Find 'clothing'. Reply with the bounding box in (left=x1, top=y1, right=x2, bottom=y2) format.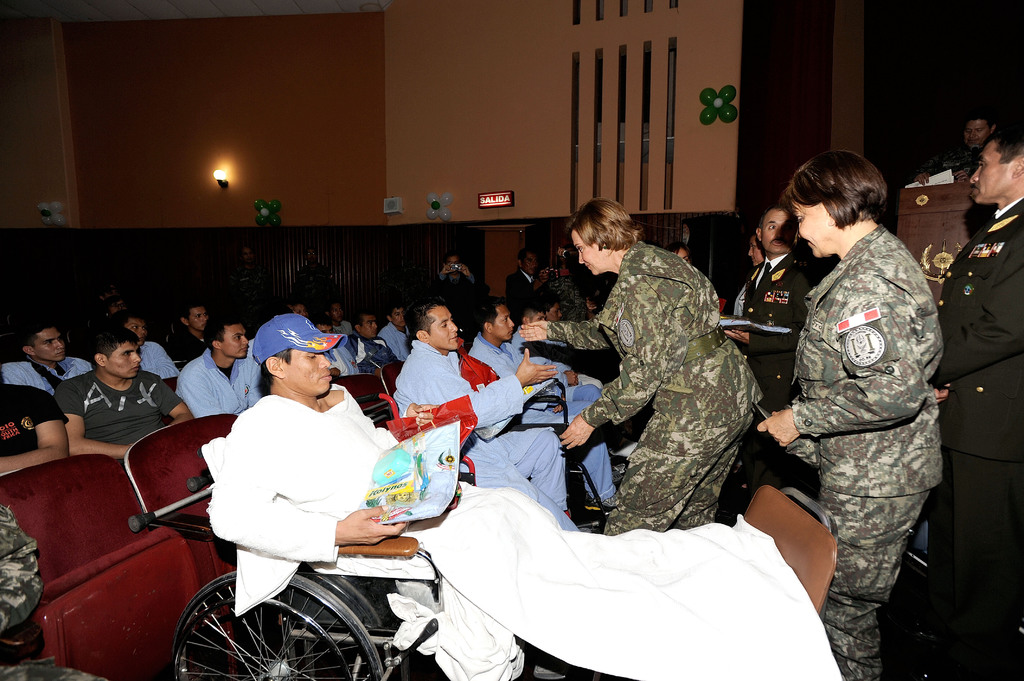
(left=728, top=257, right=813, bottom=406).
